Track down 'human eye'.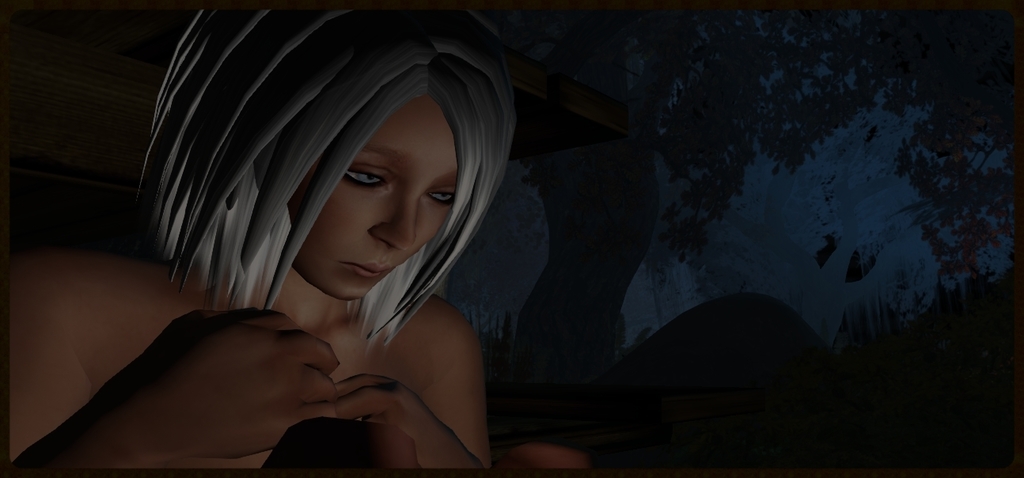
Tracked to bbox=[424, 188, 456, 210].
